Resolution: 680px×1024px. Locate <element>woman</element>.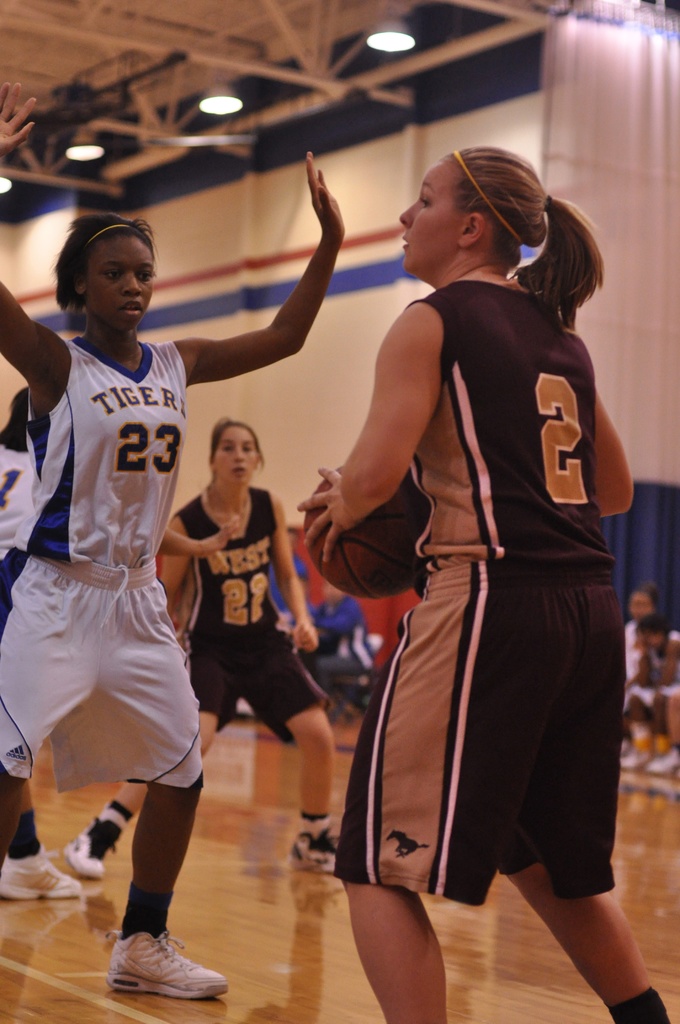
298/140/669/1023.
